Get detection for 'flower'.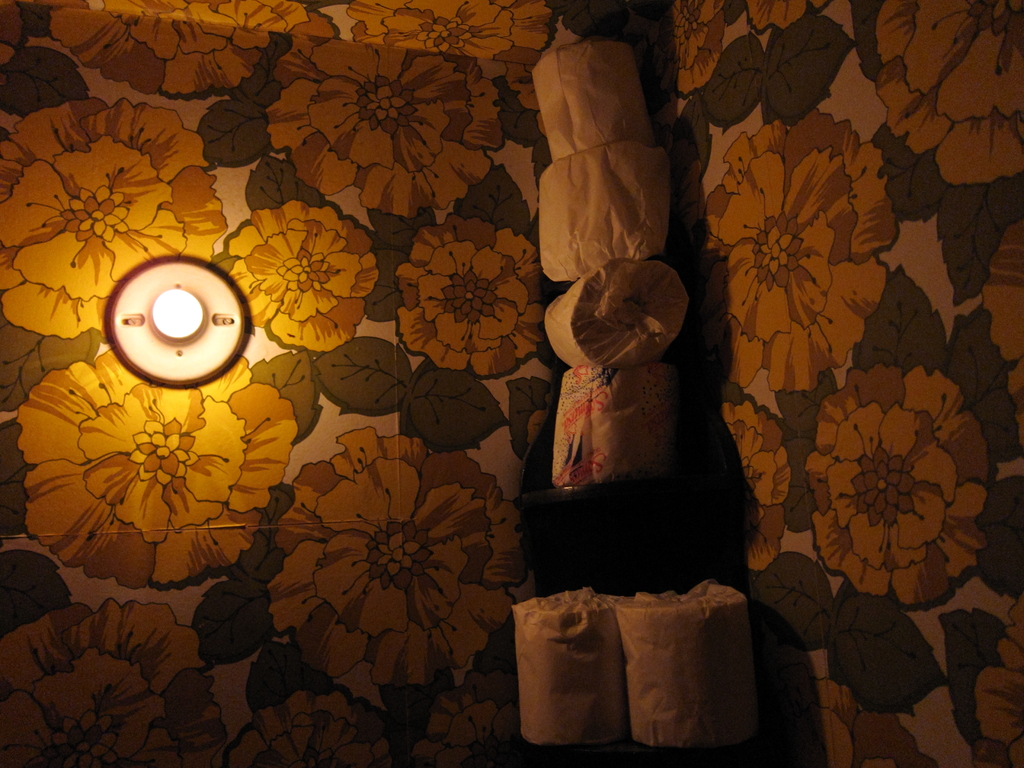
Detection: bbox(259, 456, 495, 671).
